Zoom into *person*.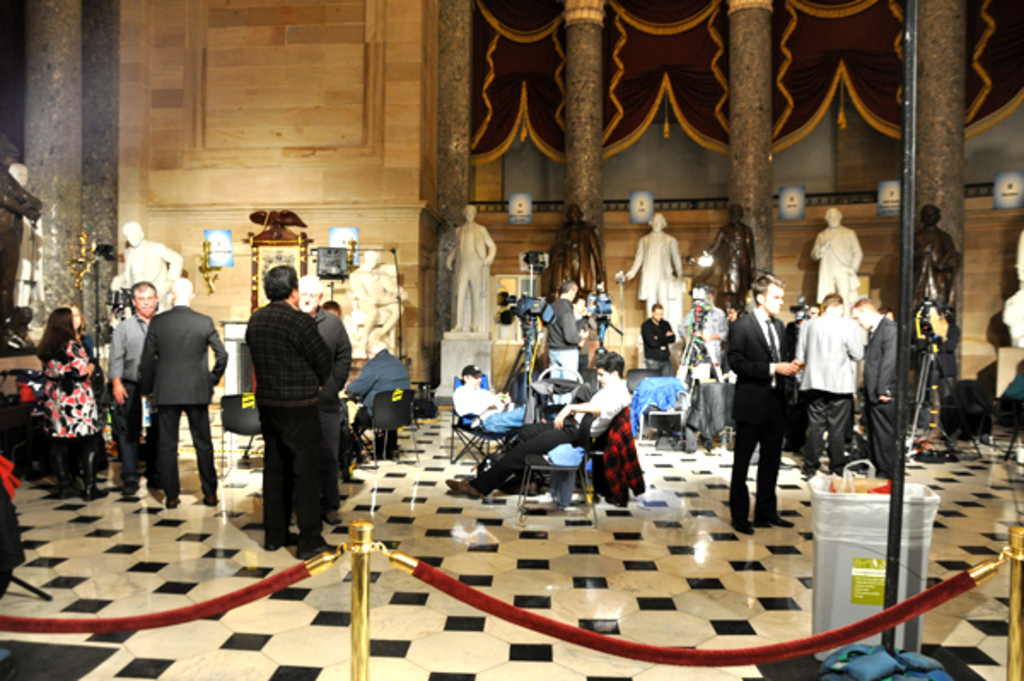
Zoom target: rect(343, 244, 411, 355).
